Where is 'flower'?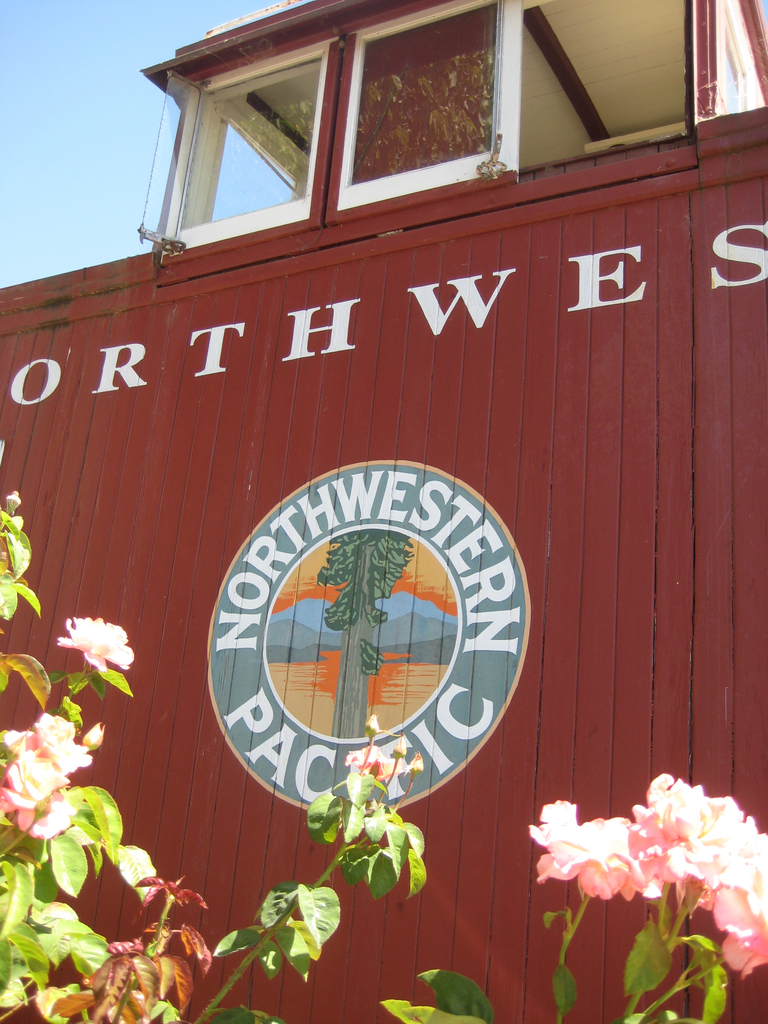
crop(16, 716, 102, 770).
